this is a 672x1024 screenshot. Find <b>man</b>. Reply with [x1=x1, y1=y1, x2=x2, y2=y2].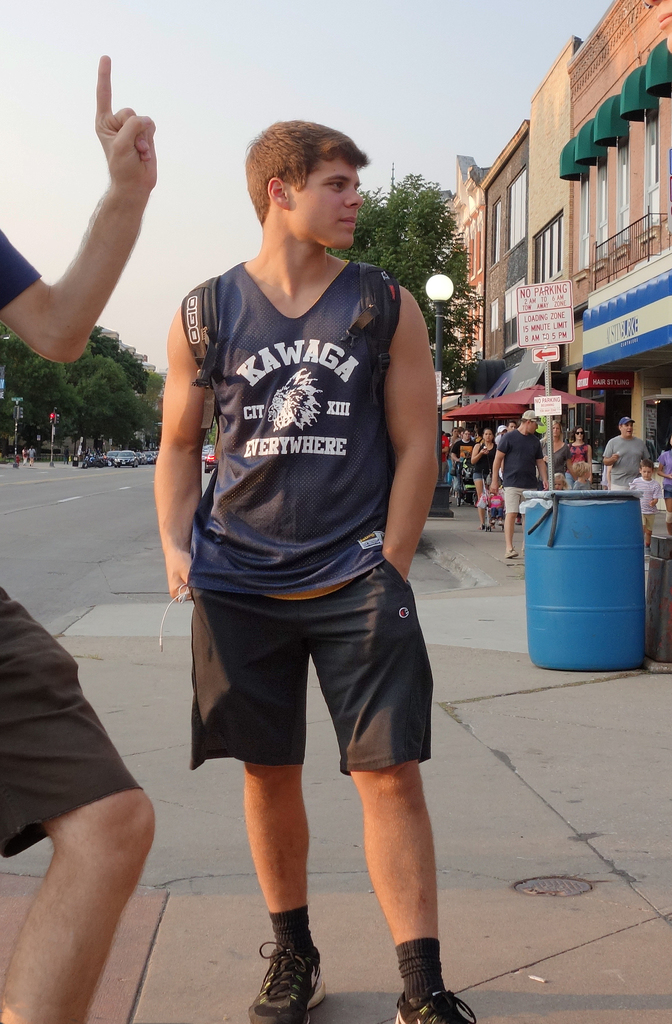
[x1=541, y1=415, x2=564, y2=496].
